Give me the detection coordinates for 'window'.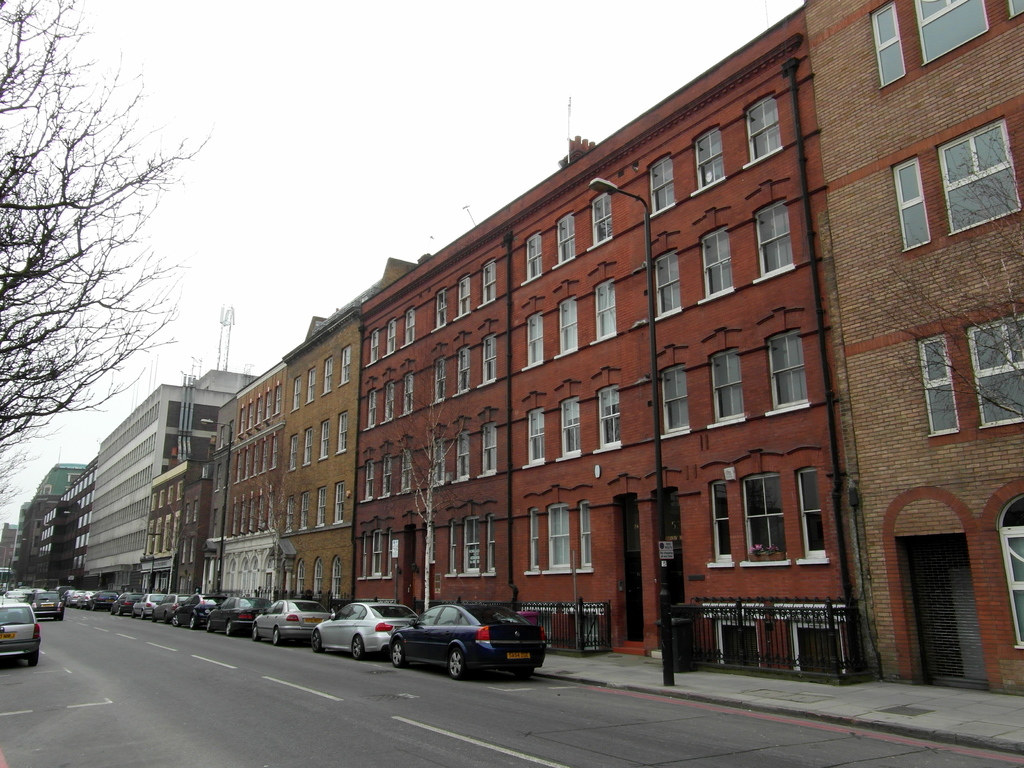
region(751, 195, 803, 286).
